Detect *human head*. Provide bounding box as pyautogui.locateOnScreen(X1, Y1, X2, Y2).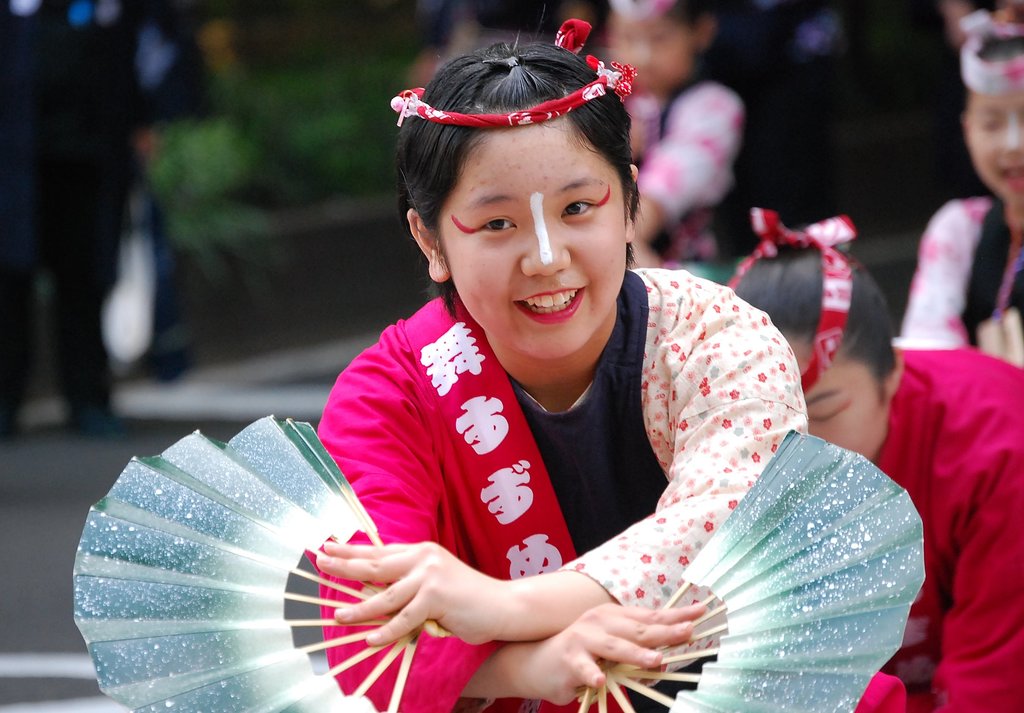
pyautogui.locateOnScreen(951, 15, 1023, 220).
